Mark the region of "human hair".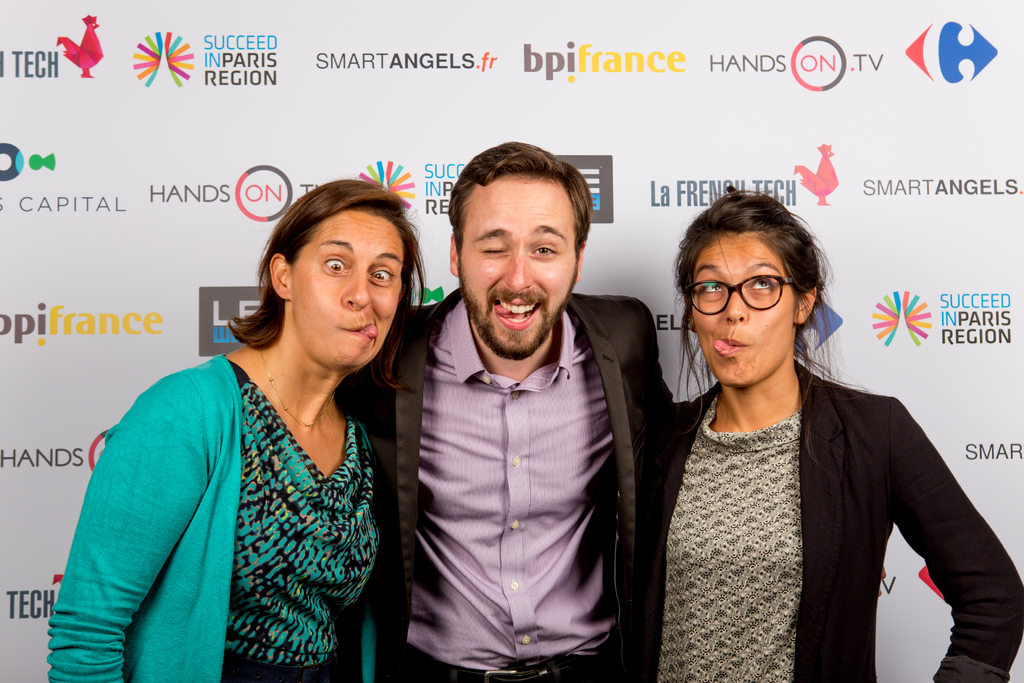
Region: box(674, 201, 835, 334).
